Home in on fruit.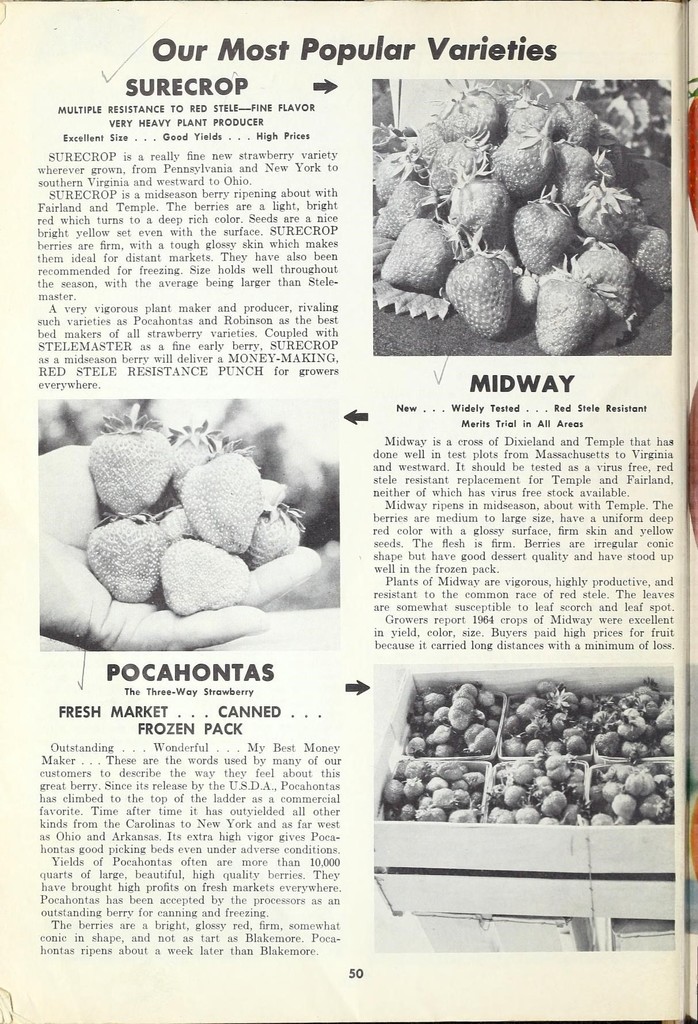
Homed in at 74:426:298:602.
